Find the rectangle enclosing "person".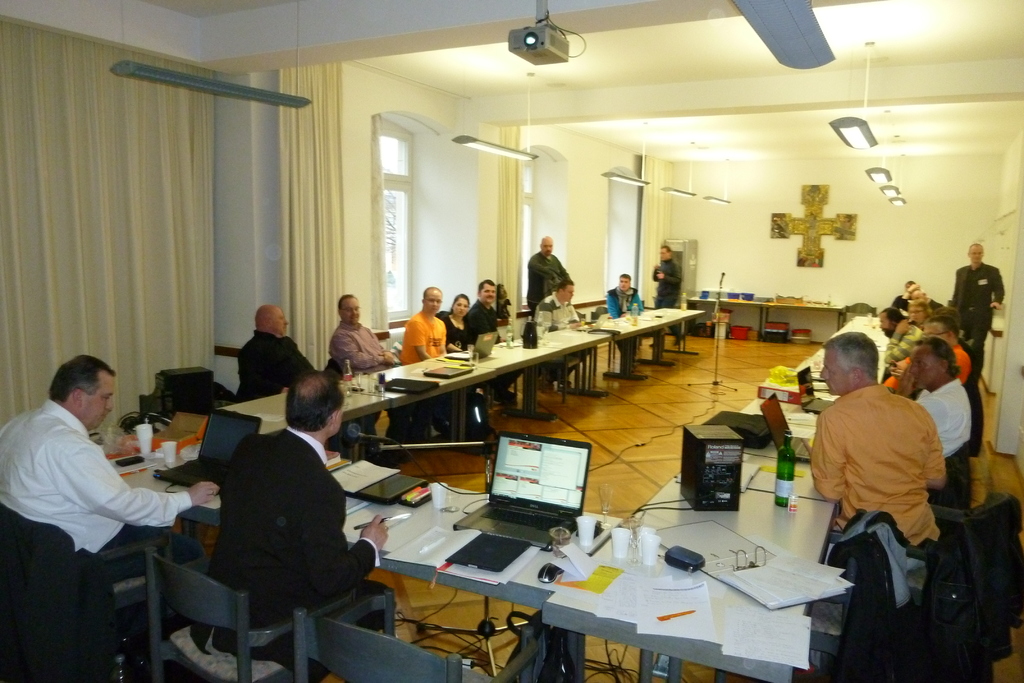
bbox=(604, 272, 648, 320).
